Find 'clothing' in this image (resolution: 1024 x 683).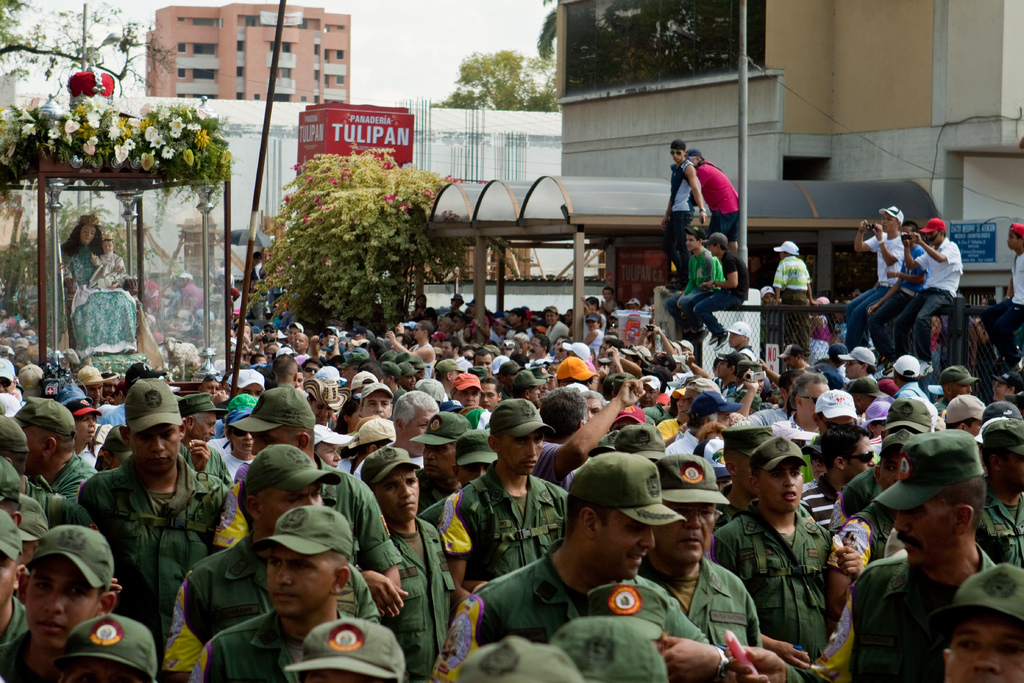
<region>884, 249, 929, 322</region>.
